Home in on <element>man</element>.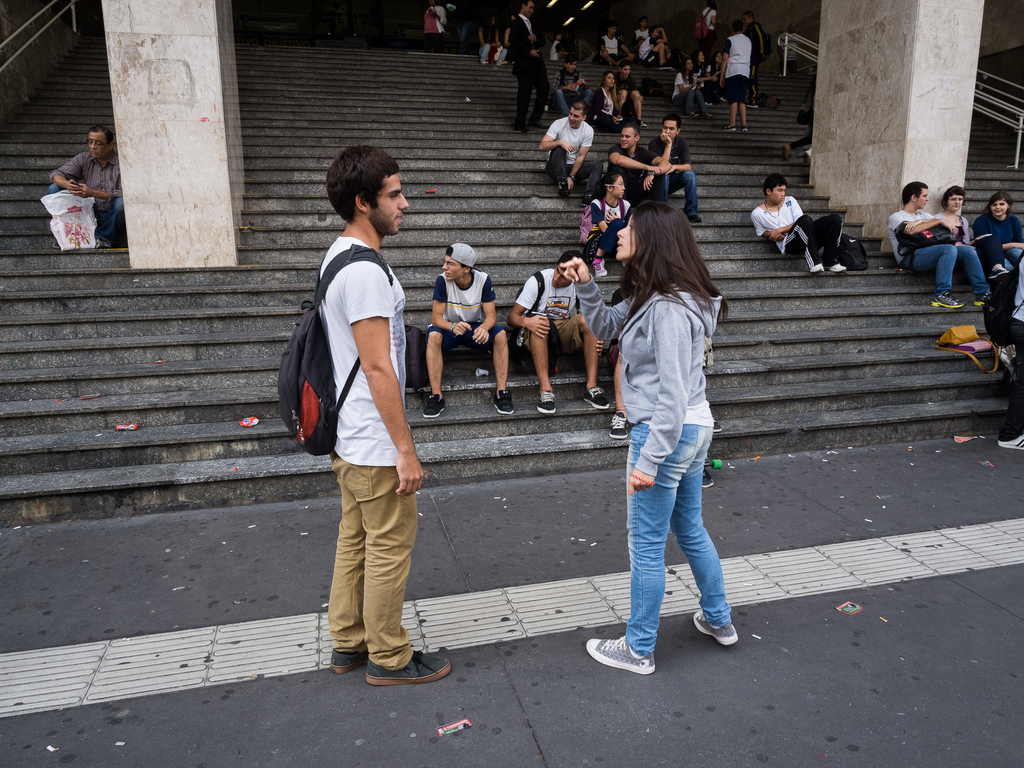
Homed in at pyautogui.locateOnScreen(551, 57, 593, 108).
